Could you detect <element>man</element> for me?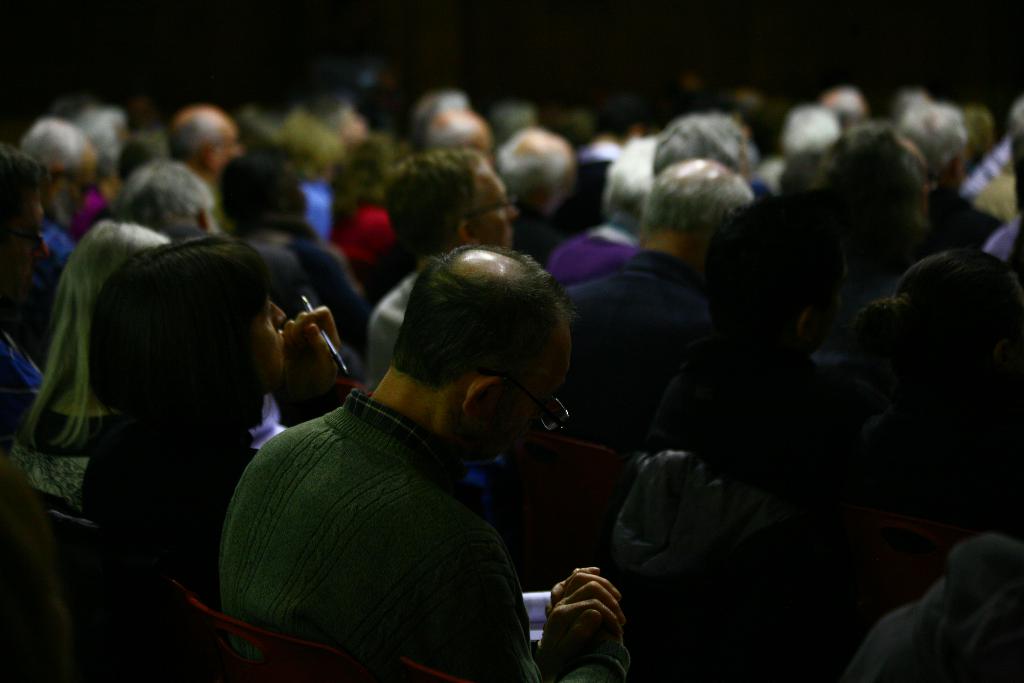
Detection result: region(498, 128, 575, 224).
